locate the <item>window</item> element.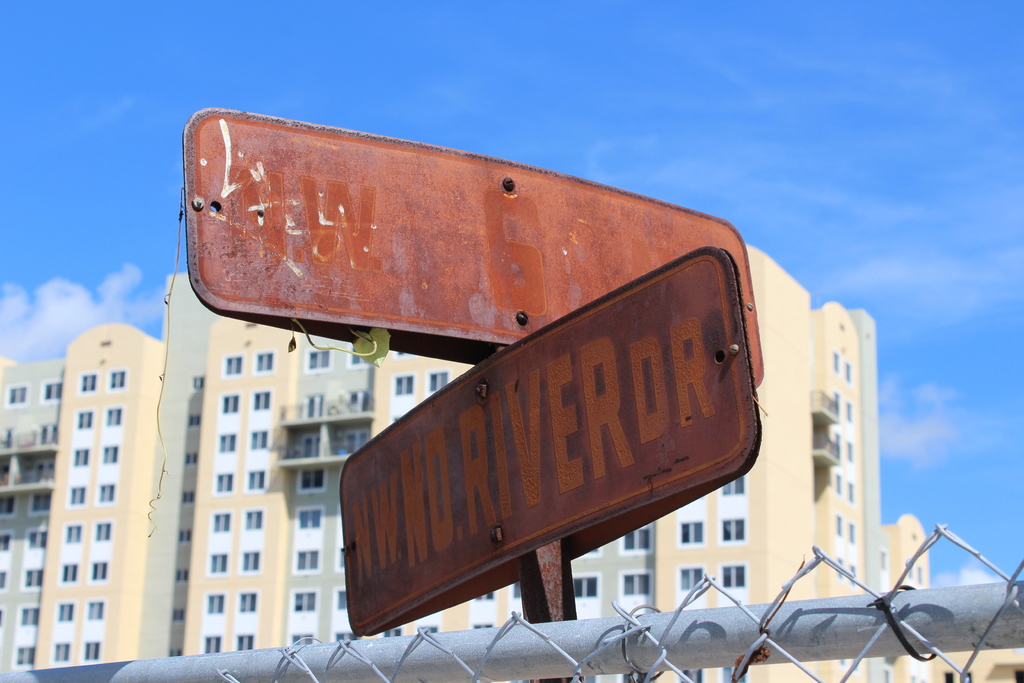
Element bbox: {"left": 66, "top": 527, "right": 77, "bottom": 541}.
